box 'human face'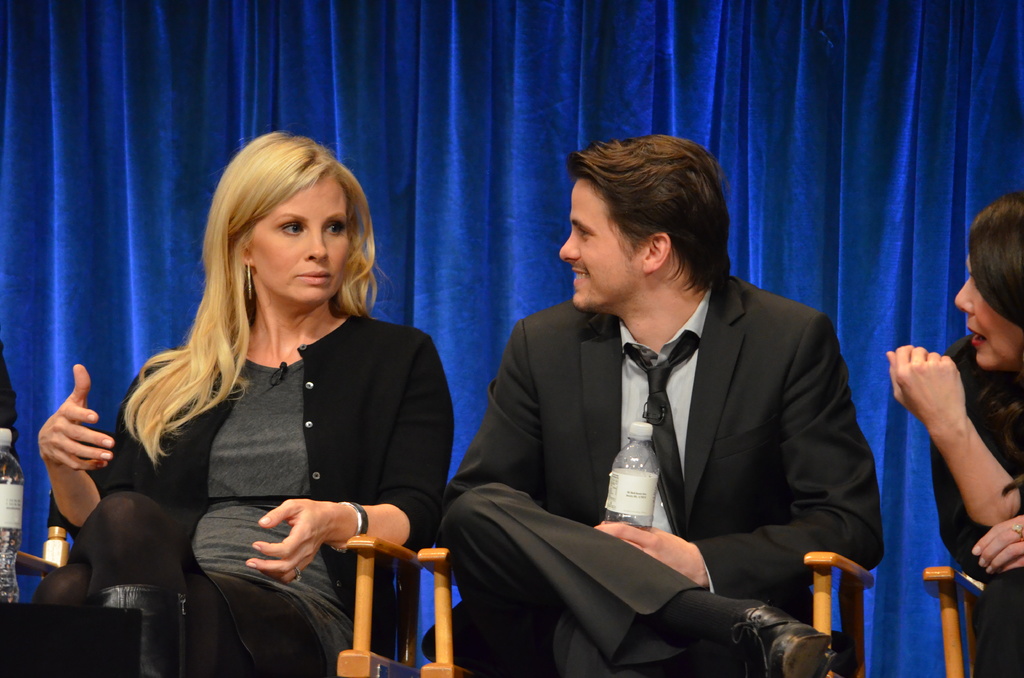
locate(561, 184, 643, 311)
